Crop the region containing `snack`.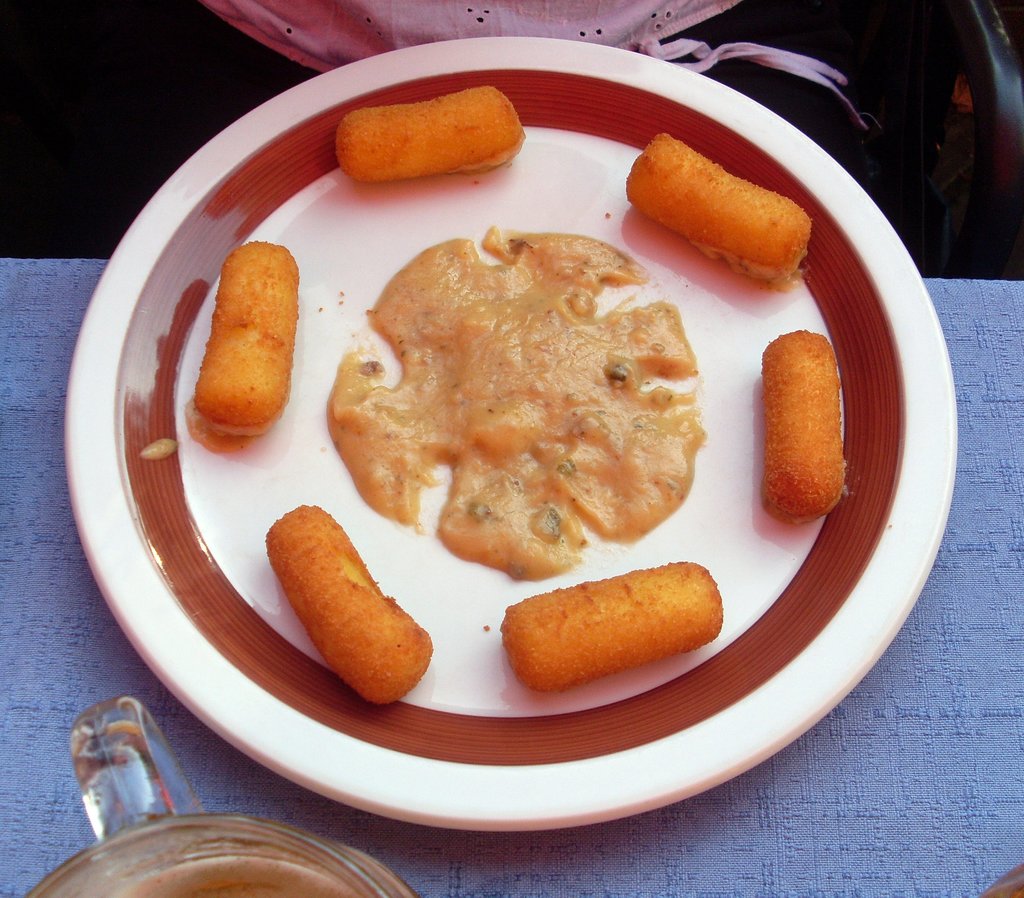
Crop region: box=[621, 138, 817, 288].
